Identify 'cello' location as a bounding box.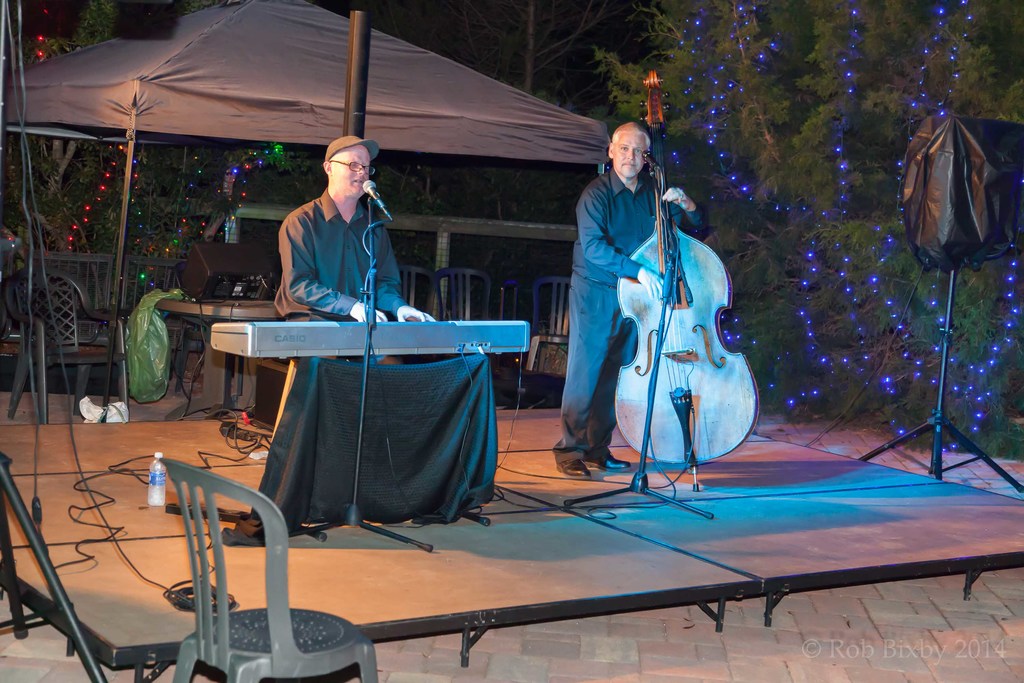
select_region(617, 144, 760, 470).
